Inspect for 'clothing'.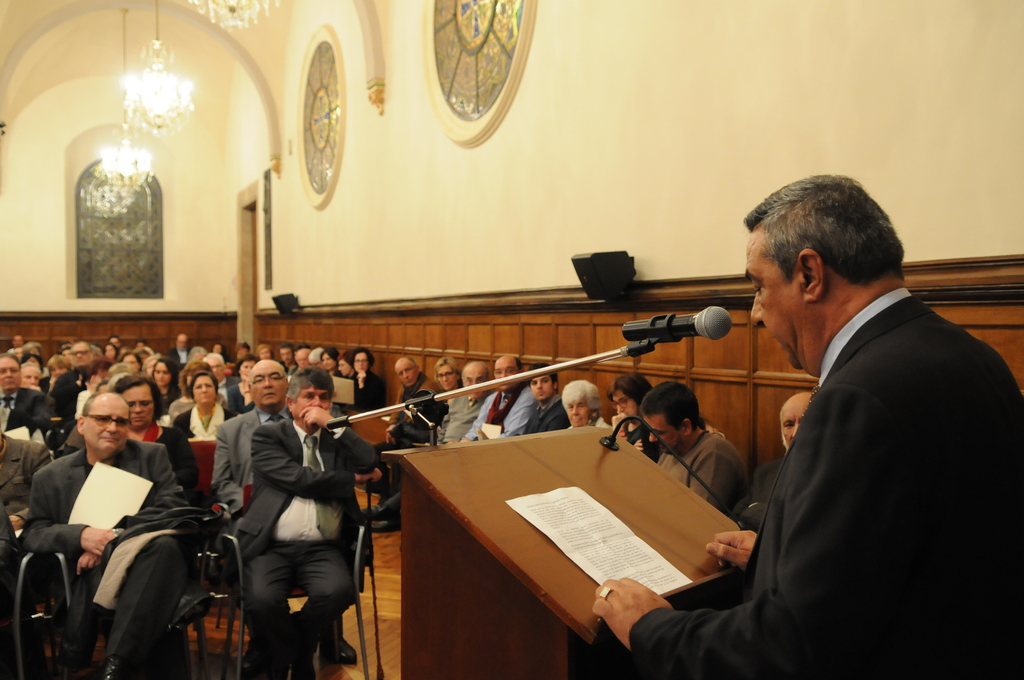
Inspection: [x1=343, y1=373, x2=387, y2=414].
